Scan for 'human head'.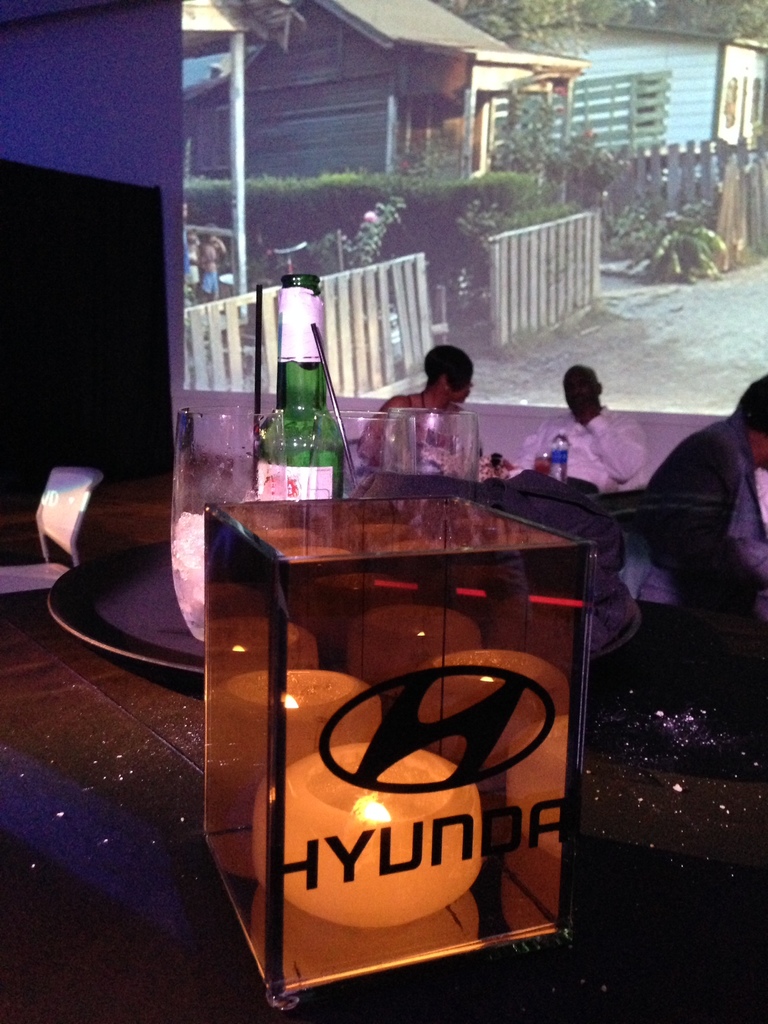
Scan result: x1=559, y1=365, x2=601, y2=417.
